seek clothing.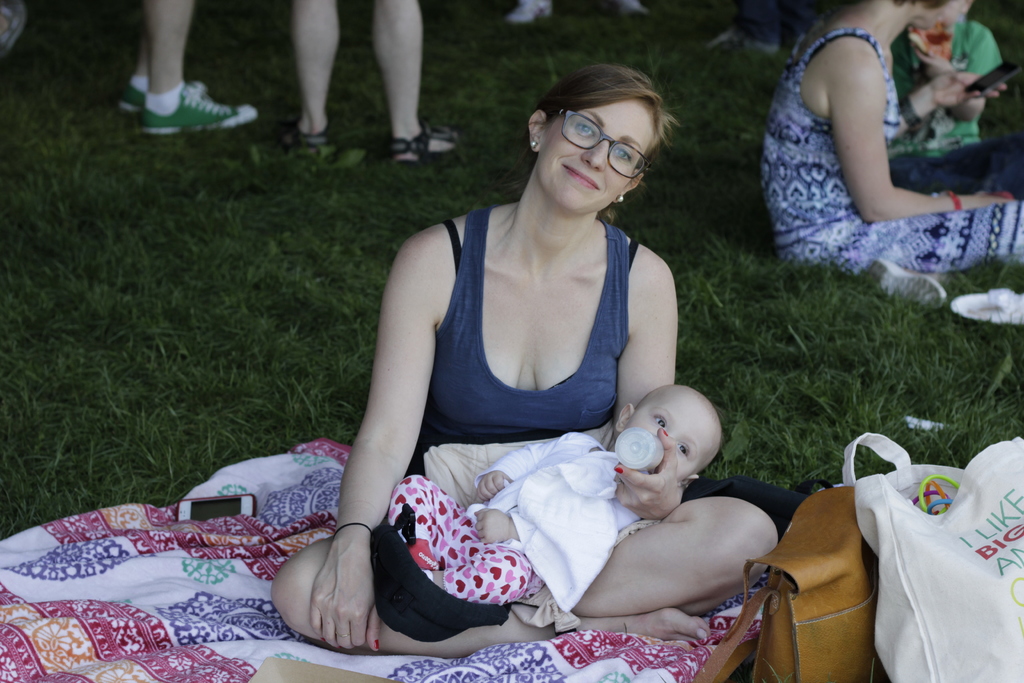
BBox(758, 26, 1023, 272).
